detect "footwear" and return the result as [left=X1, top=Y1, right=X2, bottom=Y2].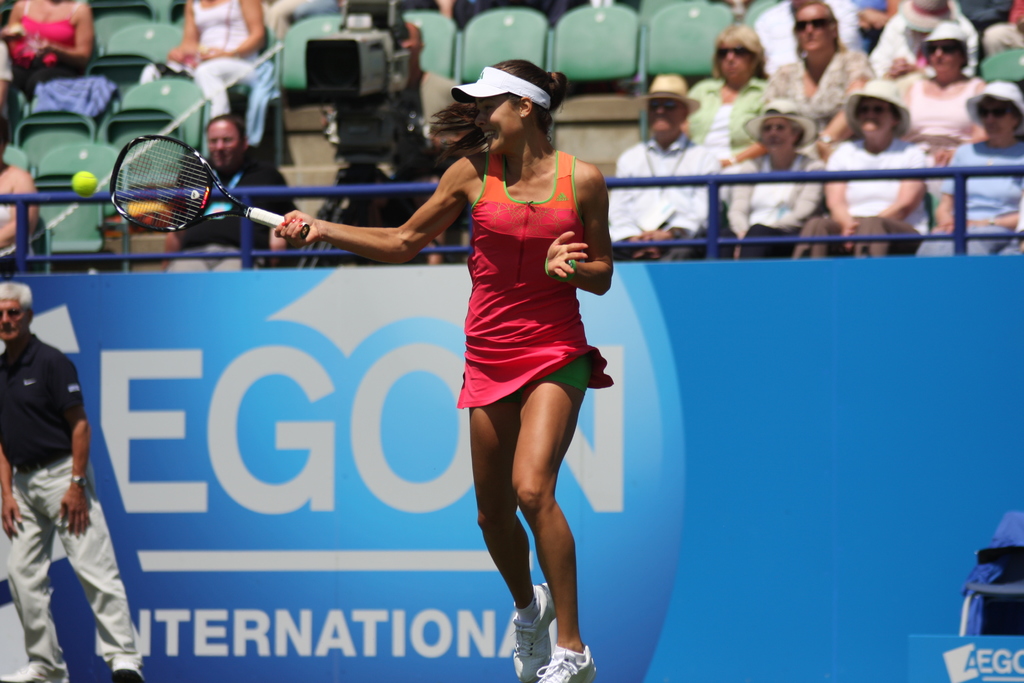
[left=0, top=657, right=76, bottom=682].
